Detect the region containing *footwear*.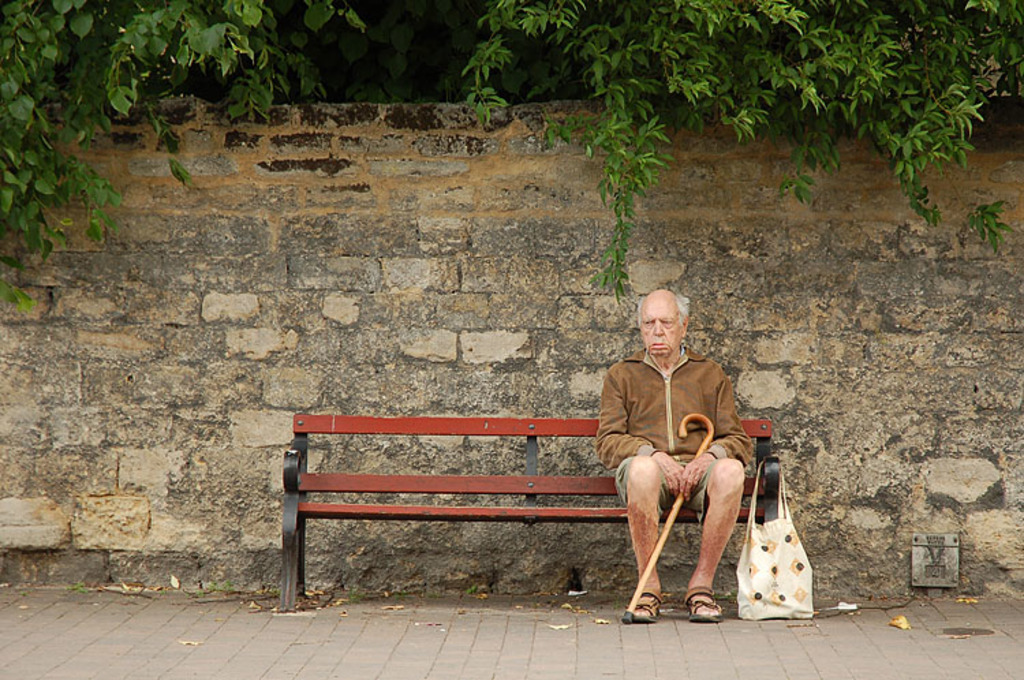
x1=683 y1=587 x2=724 y2=620.
